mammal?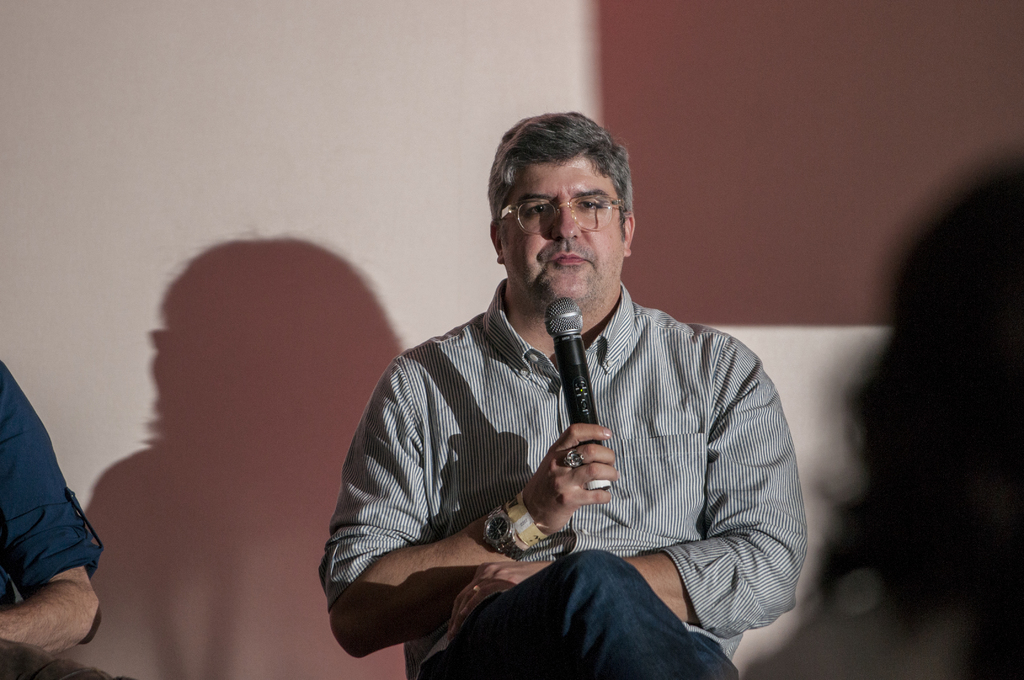
l=0, t=363, r=138, b=679
